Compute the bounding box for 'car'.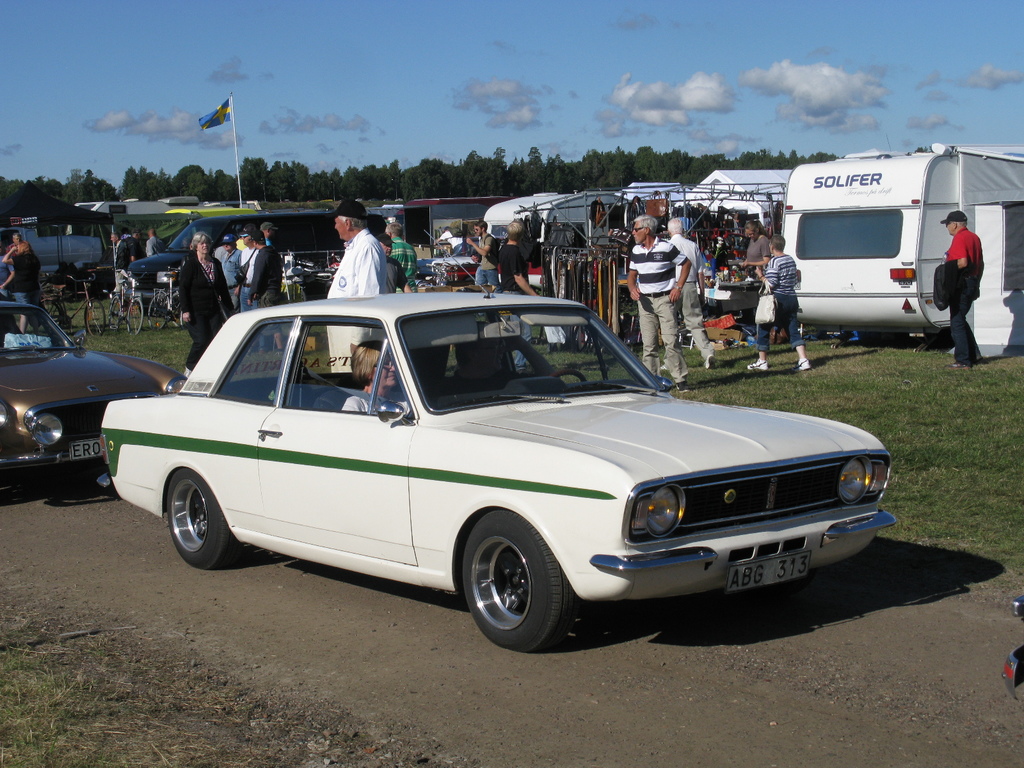
[110,284,914,657].
